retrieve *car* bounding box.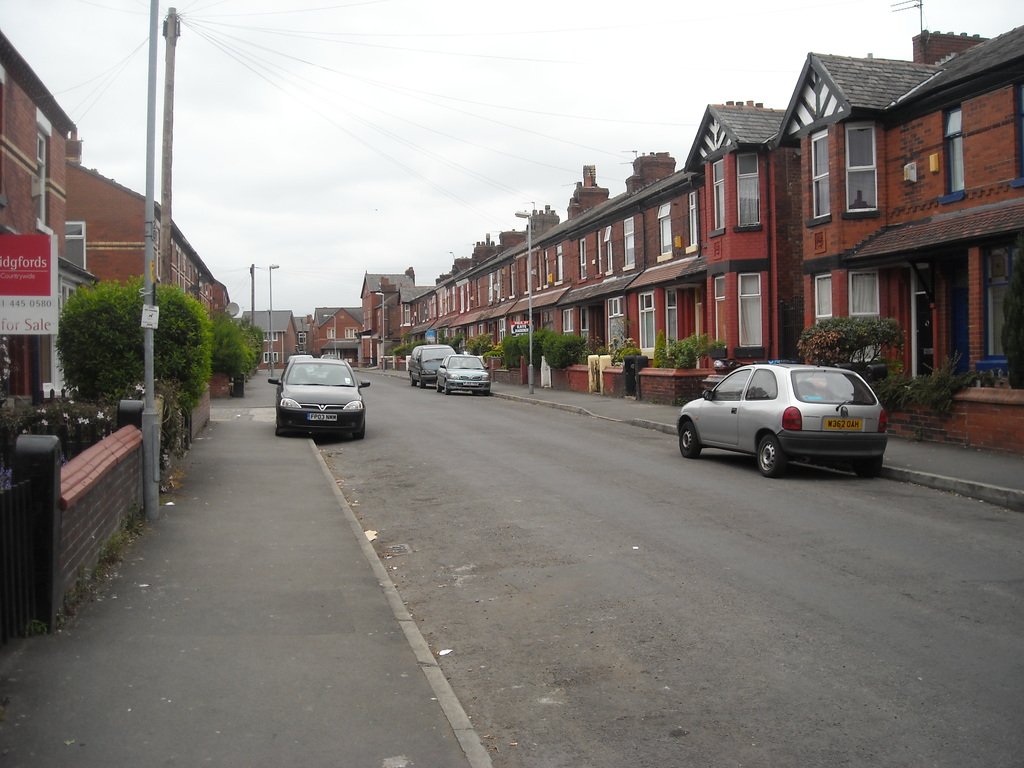
Bounding box: region(288, 353, 313, 374).
